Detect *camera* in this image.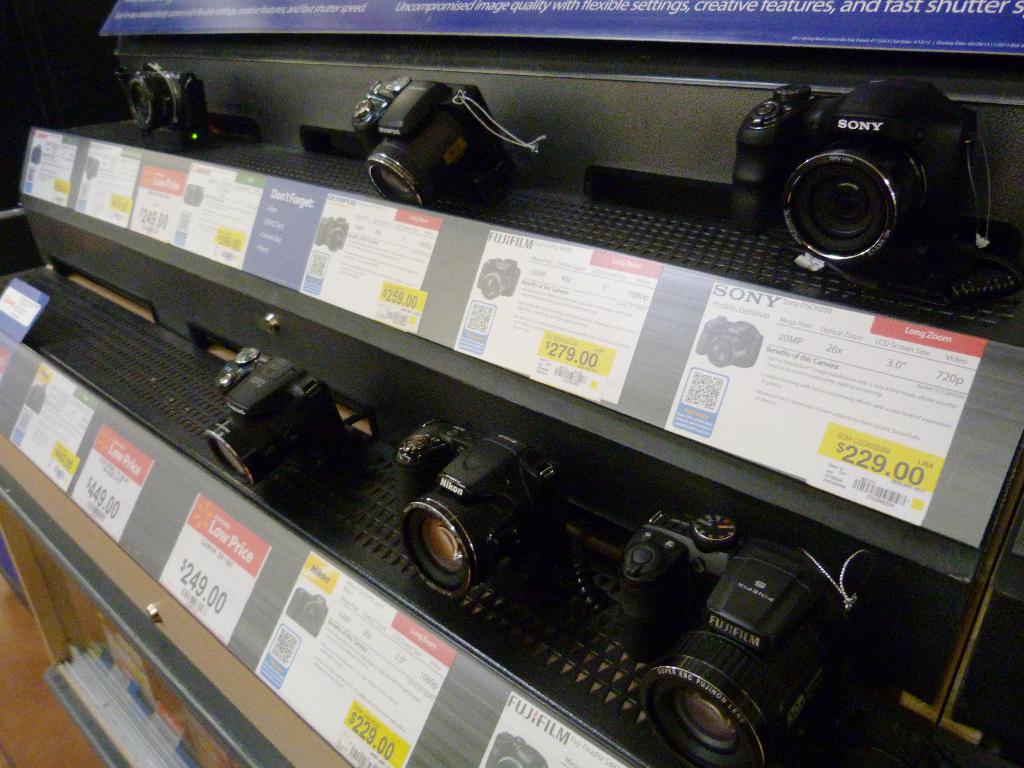
Detection: region(394, 424, 561, 598).
